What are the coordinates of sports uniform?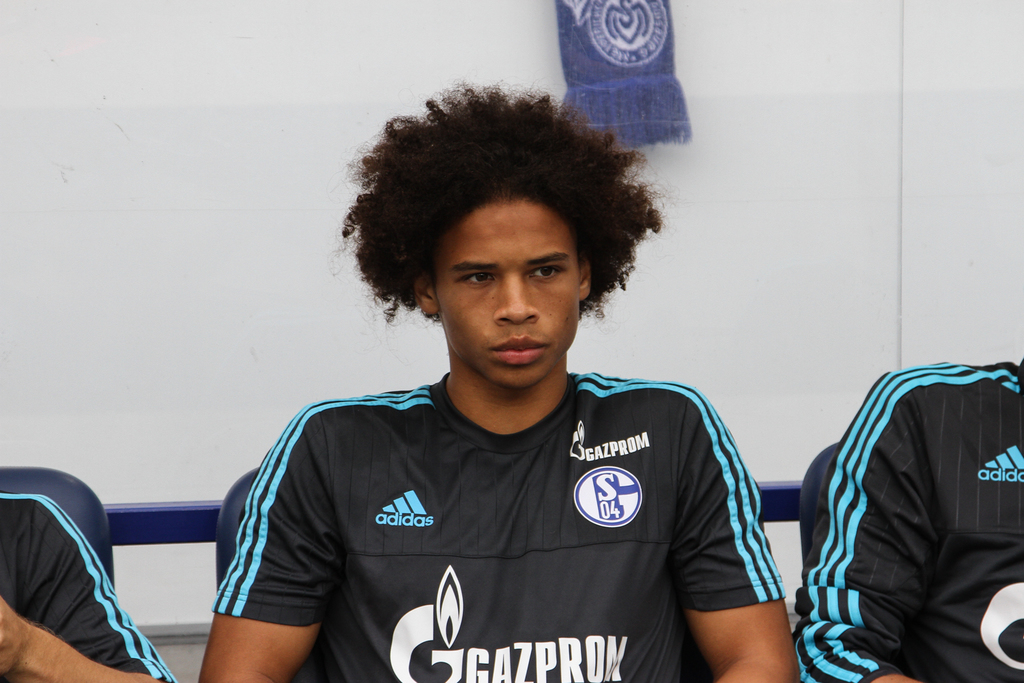
BBox(209, 372, 787, 682).
